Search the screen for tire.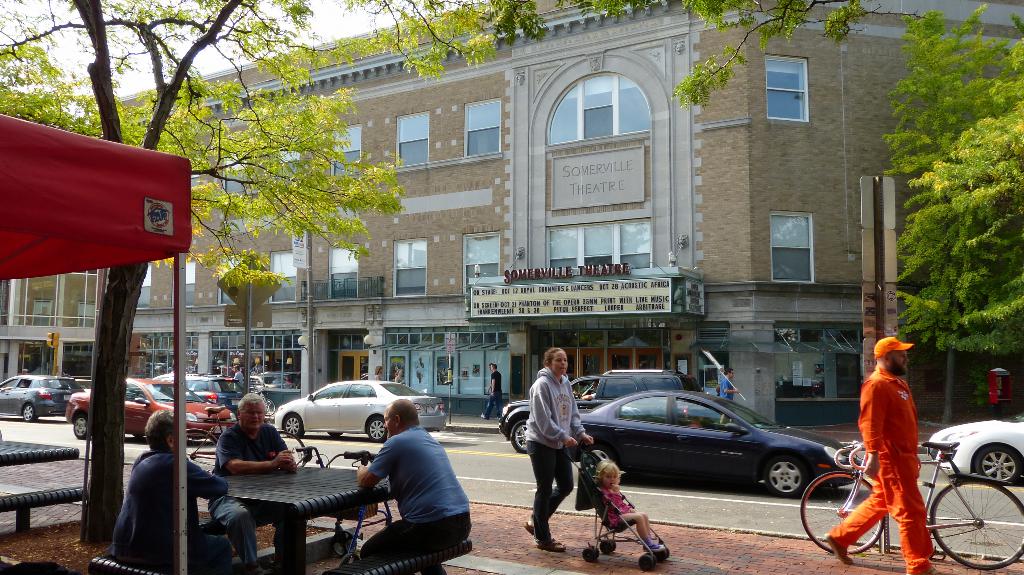
Found at detection(283, 414, 304, 439).
